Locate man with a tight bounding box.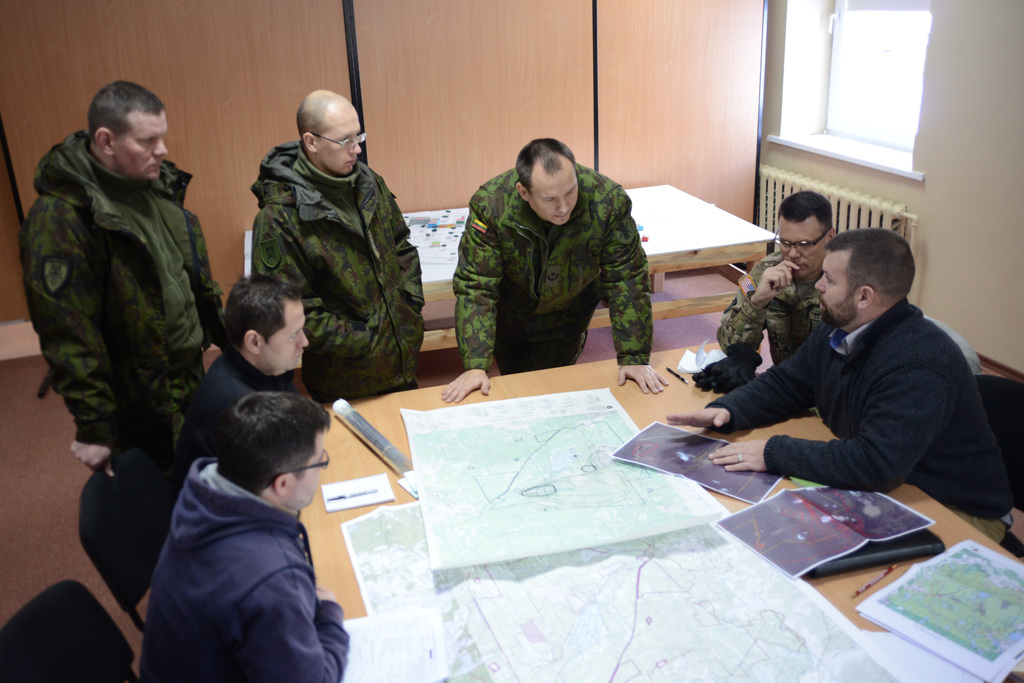
left=251, top=91, right=426, bottom=389.
